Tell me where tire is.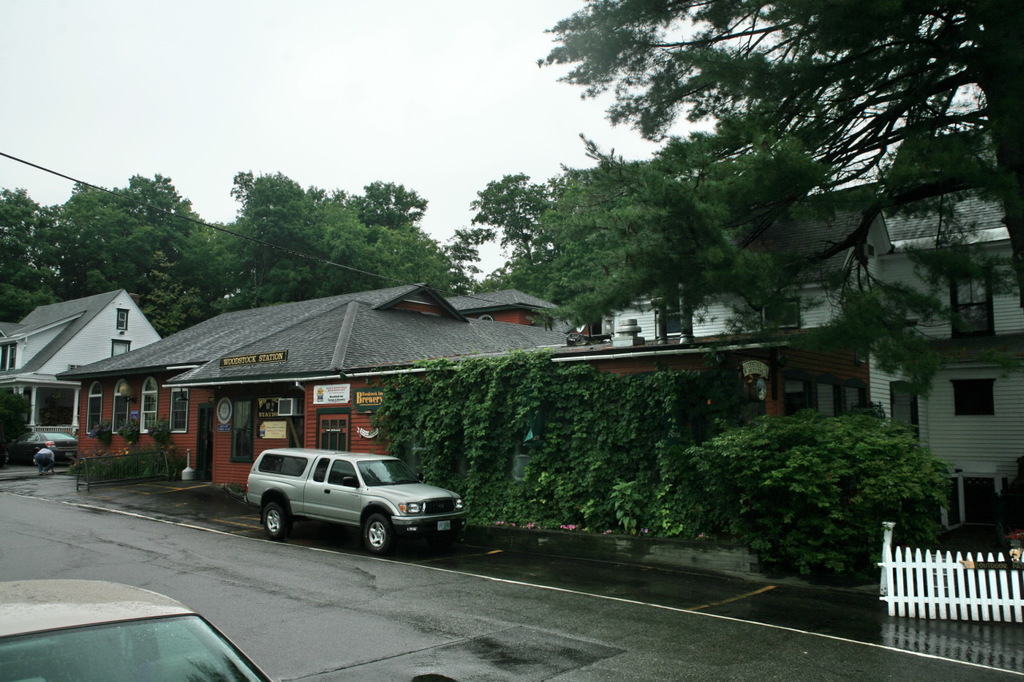
tire is at {"x1": 428, "y1": 531, "x2": 454, "y2": 547}.
